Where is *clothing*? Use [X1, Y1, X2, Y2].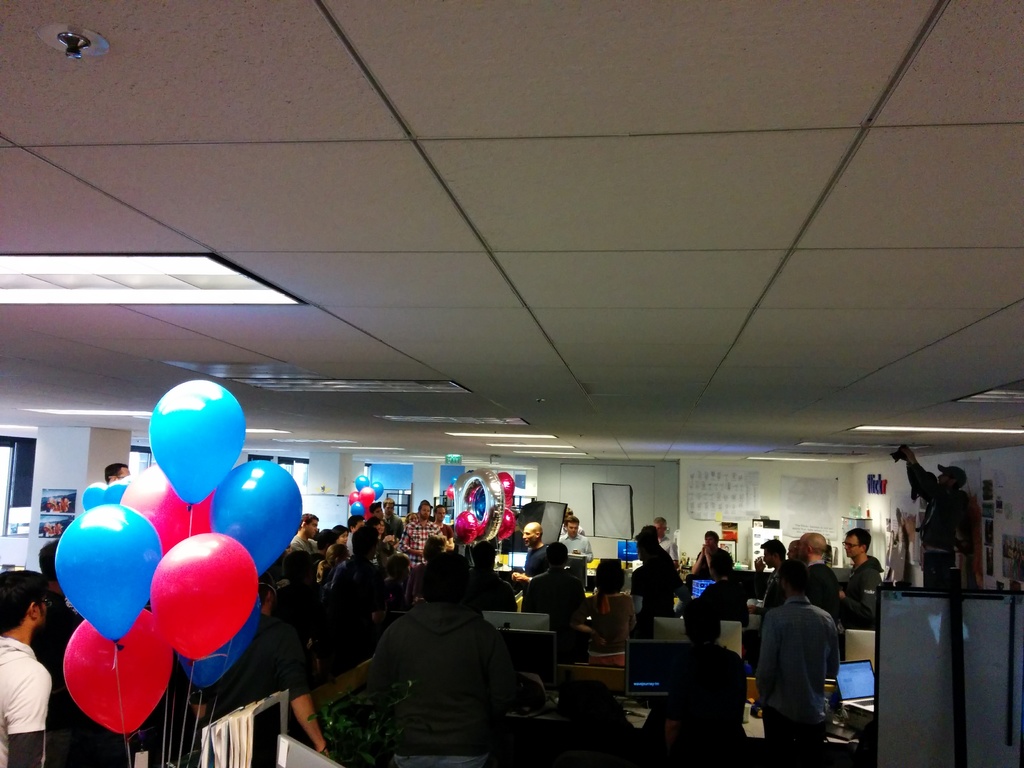
[293, 532, 316, 553].
